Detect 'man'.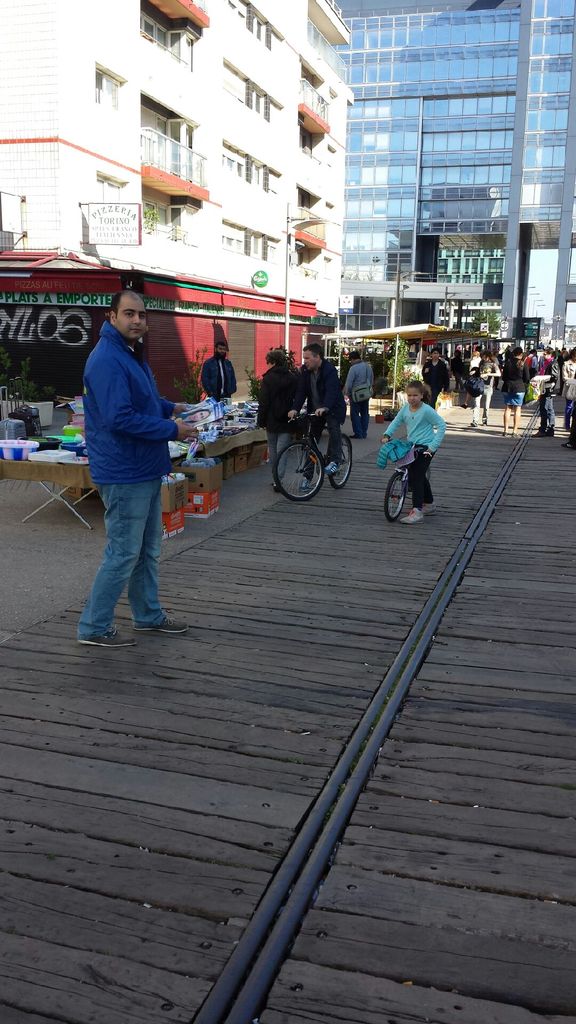
Detected at <region>79, 289, 190, 646</region>.
